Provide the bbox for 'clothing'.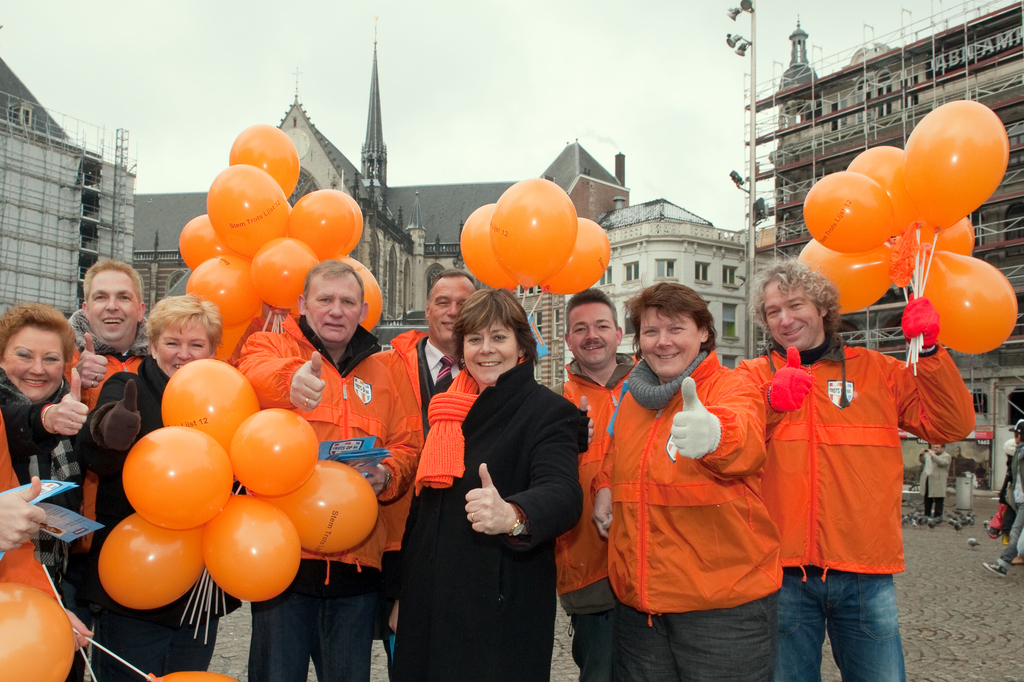
<bbox>918, 448, 954, 518</bbox>.
